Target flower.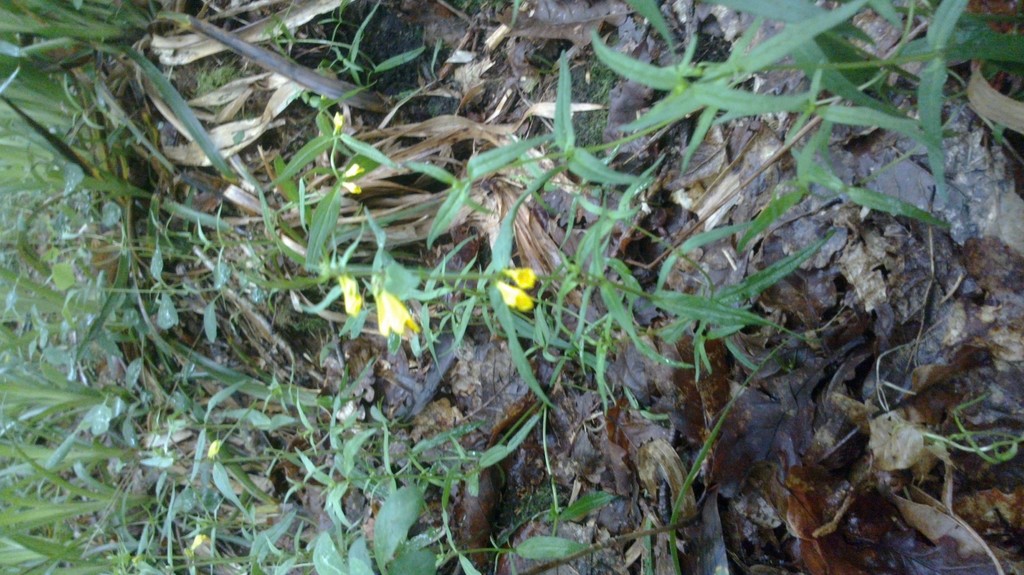
Target region: left=372, top=276, right=425, bottom=341.
